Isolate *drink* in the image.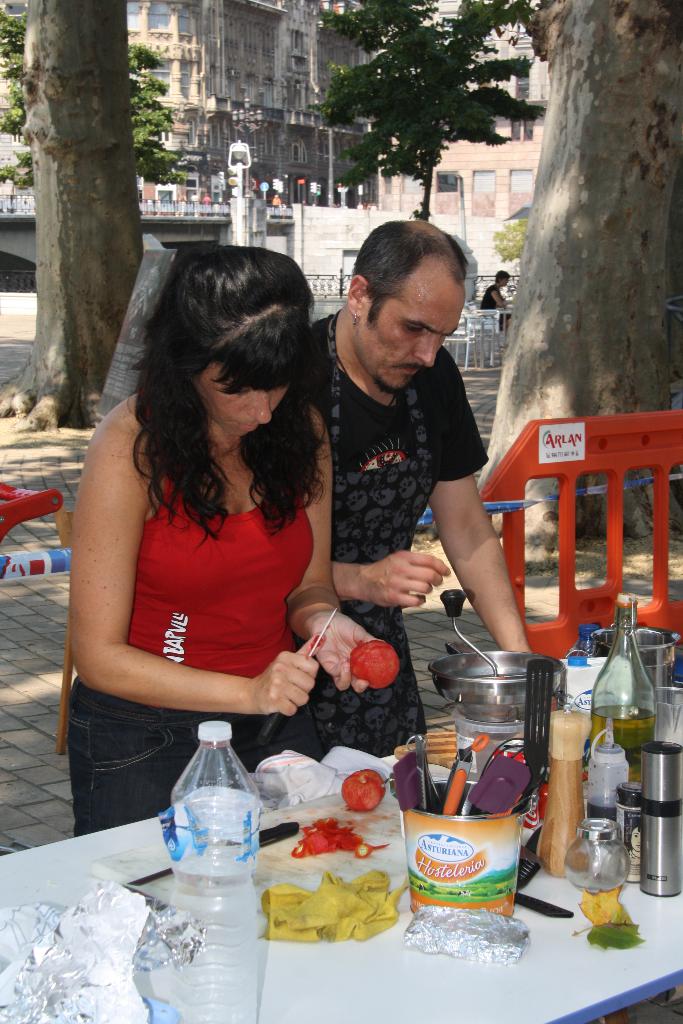
Isolated region: Rect(172, 834, 258, 1023).
